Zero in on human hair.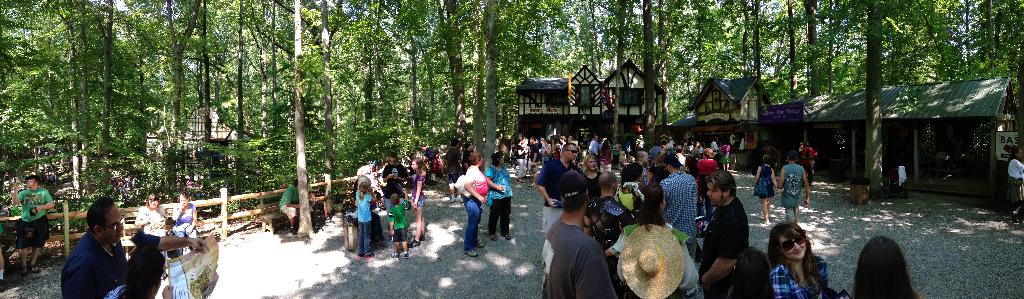
Zeroed in: [468,151,483,166].
